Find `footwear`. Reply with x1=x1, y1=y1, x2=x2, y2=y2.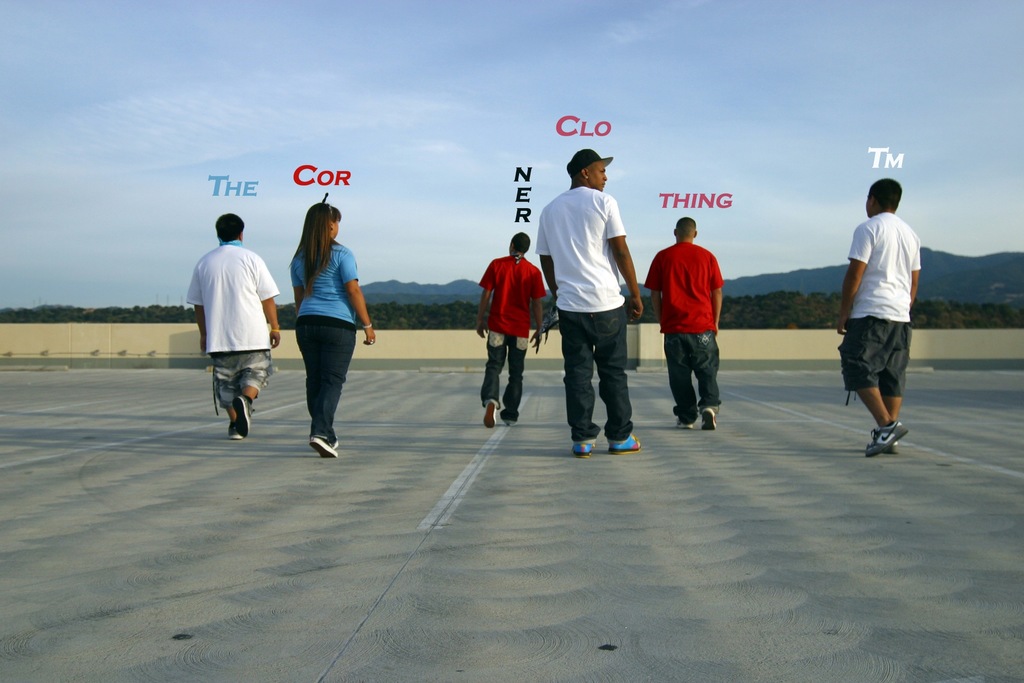
x1=235, y1=398, x2=251, y2=431.
